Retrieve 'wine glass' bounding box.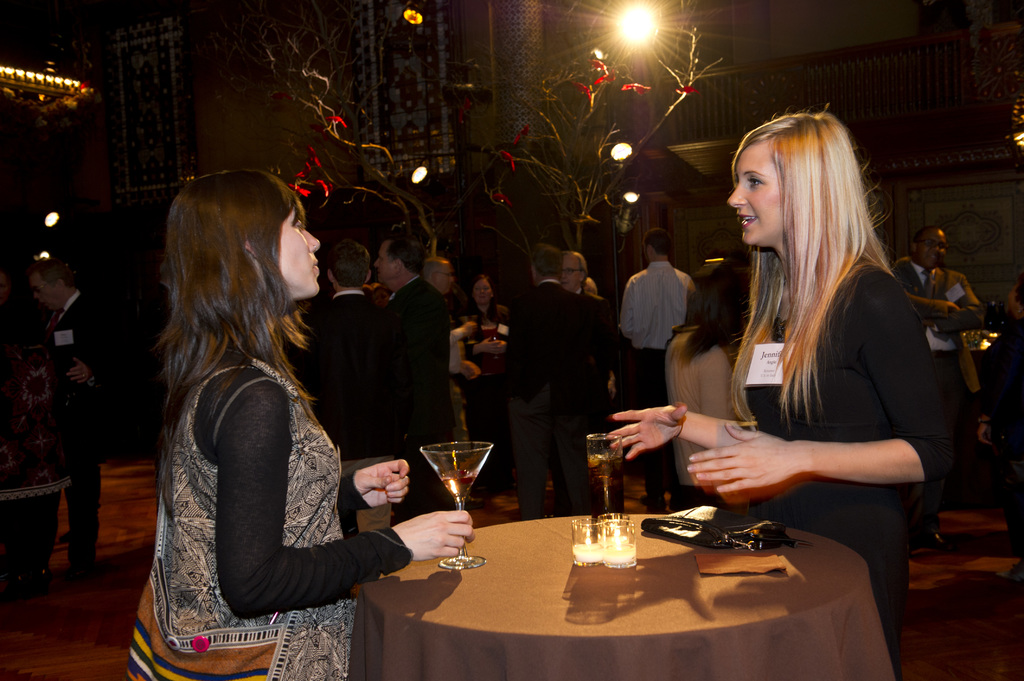
Bounding box: crop(586, 433, 621, 519).
